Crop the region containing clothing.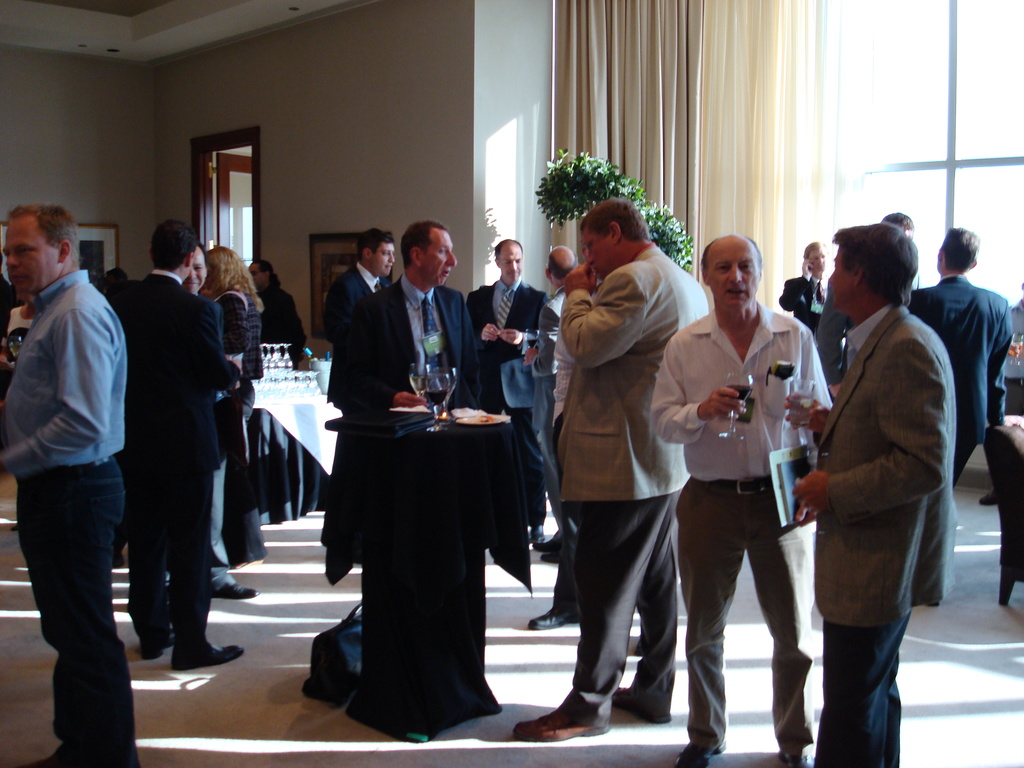
Crop region: 461 268 551 527.
